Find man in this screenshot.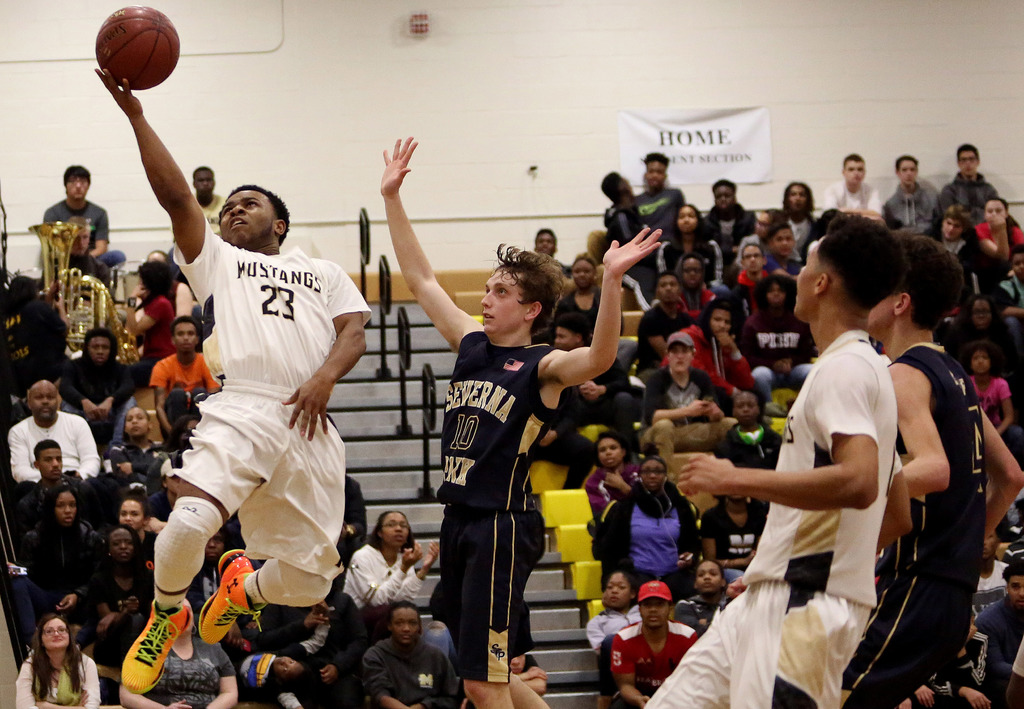
The bounding box for man is (left=55, top=156, right=116, bottom=238).
